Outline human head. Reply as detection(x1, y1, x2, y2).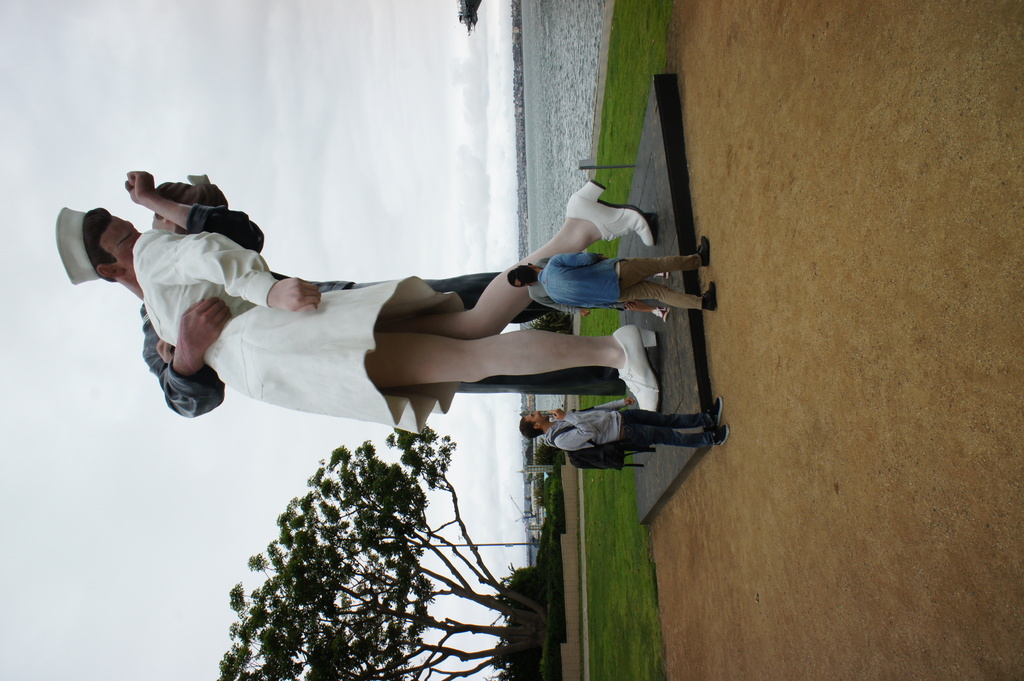
detection(509, 260, 539, 287).
